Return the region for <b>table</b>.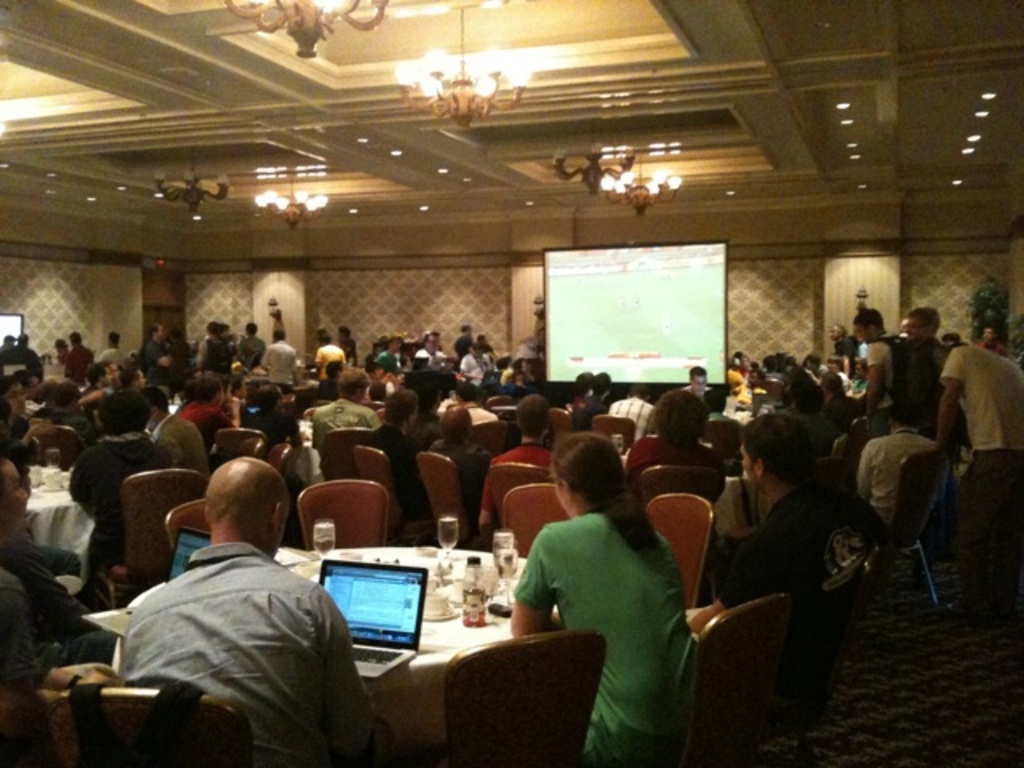
26,478,86,562.
